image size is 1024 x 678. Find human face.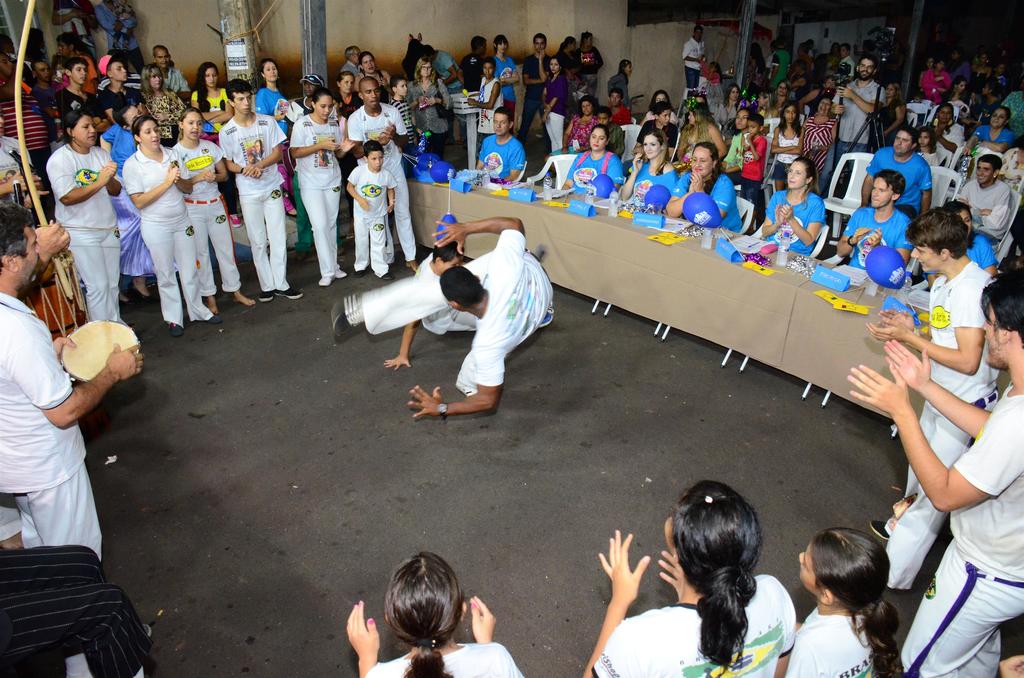
bbox=[1, 55, 15, 80].
